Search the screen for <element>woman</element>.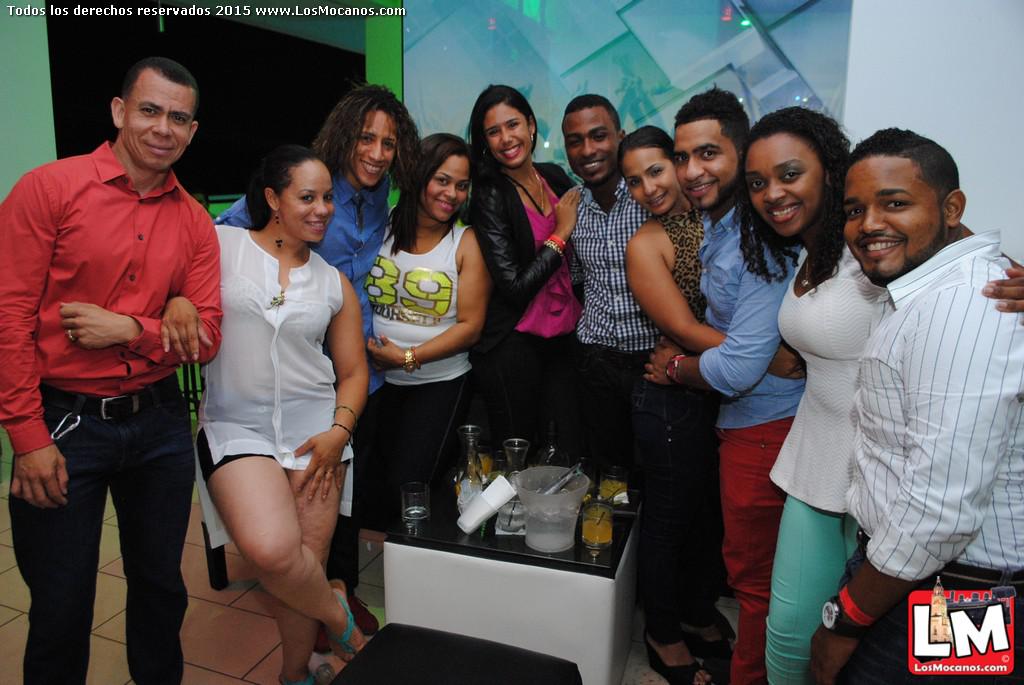
Found at detection(733, 108, 1023, 684).
